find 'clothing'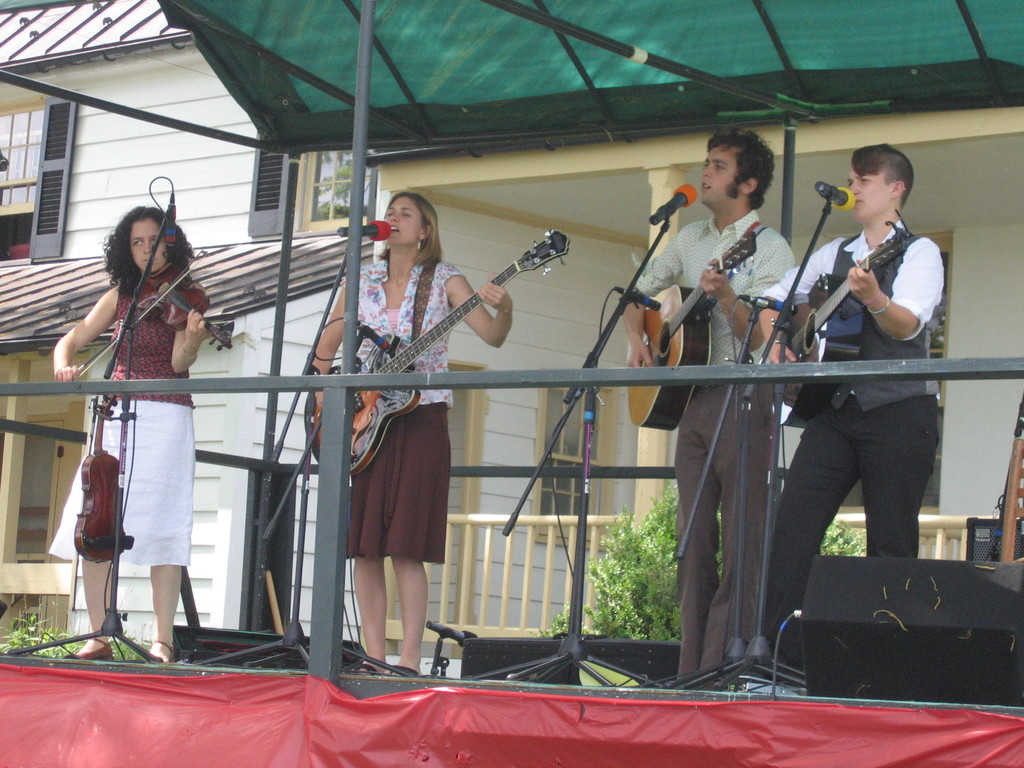
bbox=(52, 280, 214, 566)
